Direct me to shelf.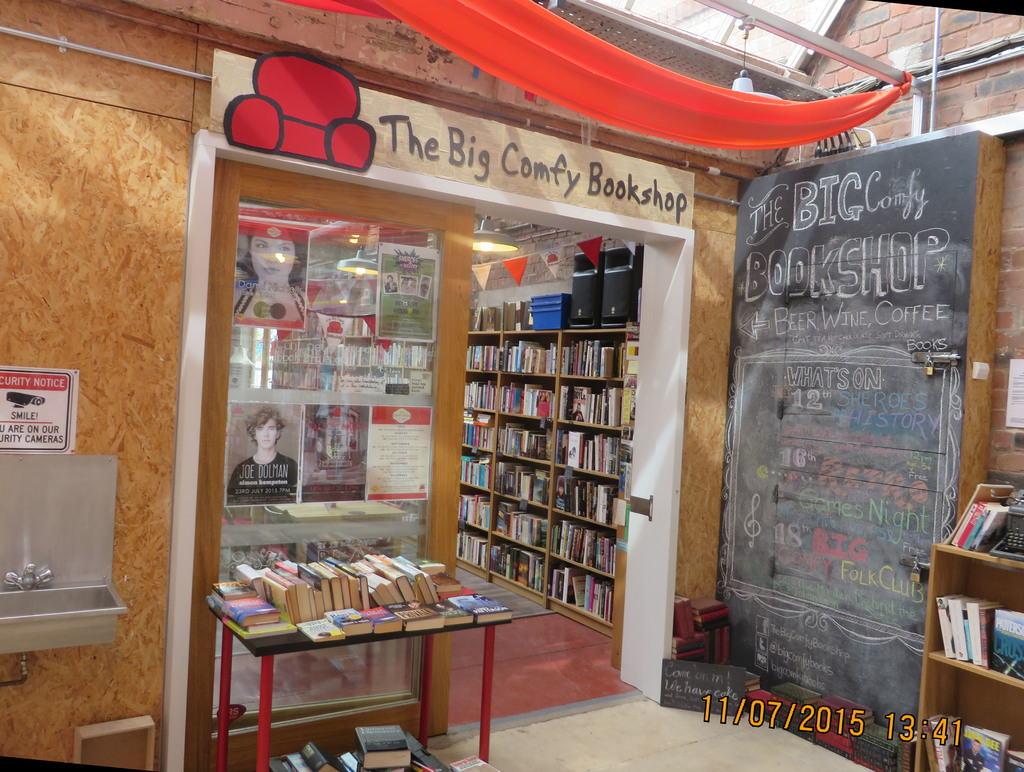
Direction: bbox=(338, 344, 372, 367).
